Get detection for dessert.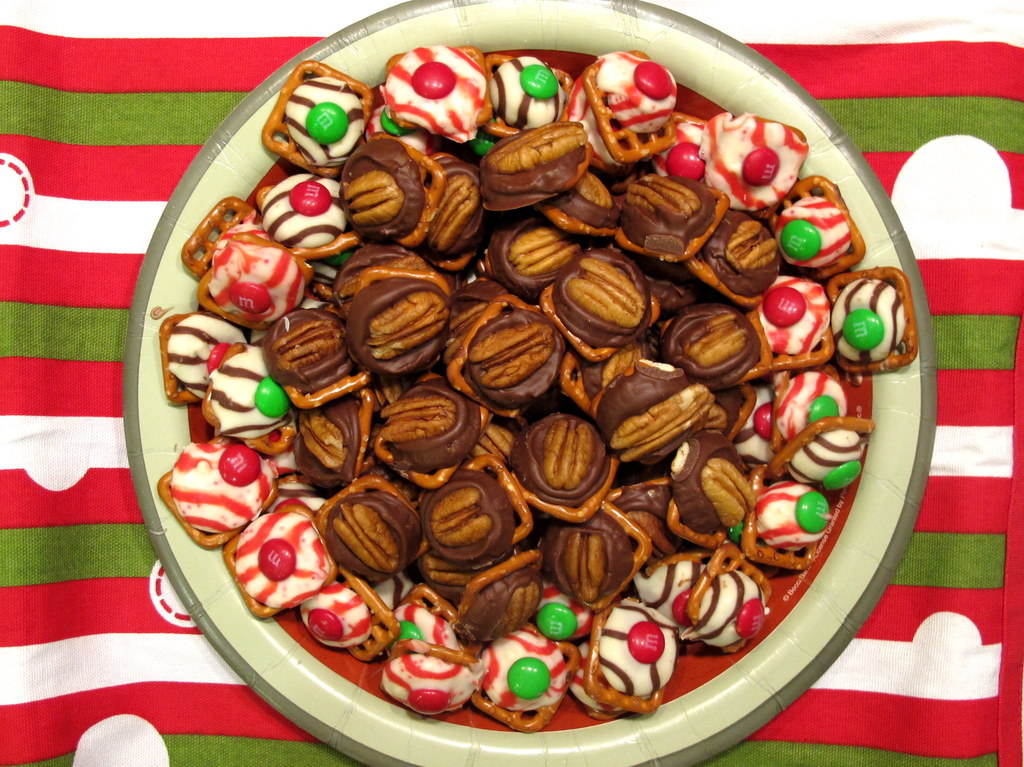
Detection: <region>262, 60, 373, 168</region>.
